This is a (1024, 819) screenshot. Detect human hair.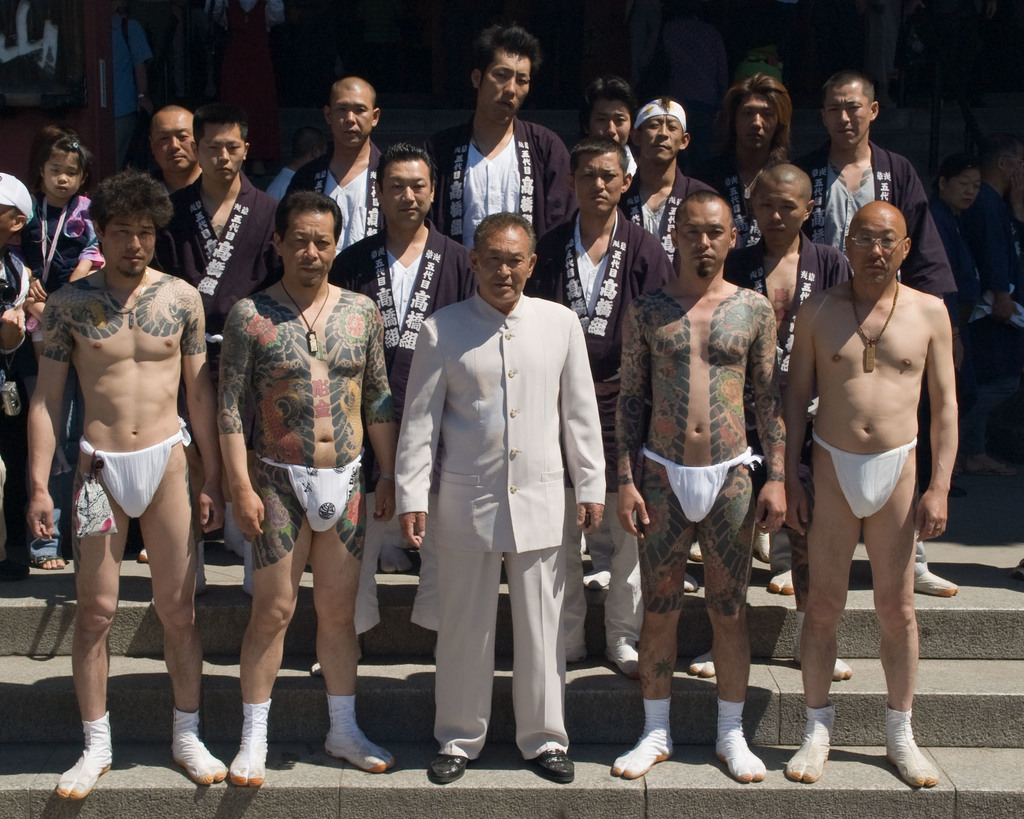
{"x1": 372, "y1": 145, "x2": 437, "y2": 194}.
